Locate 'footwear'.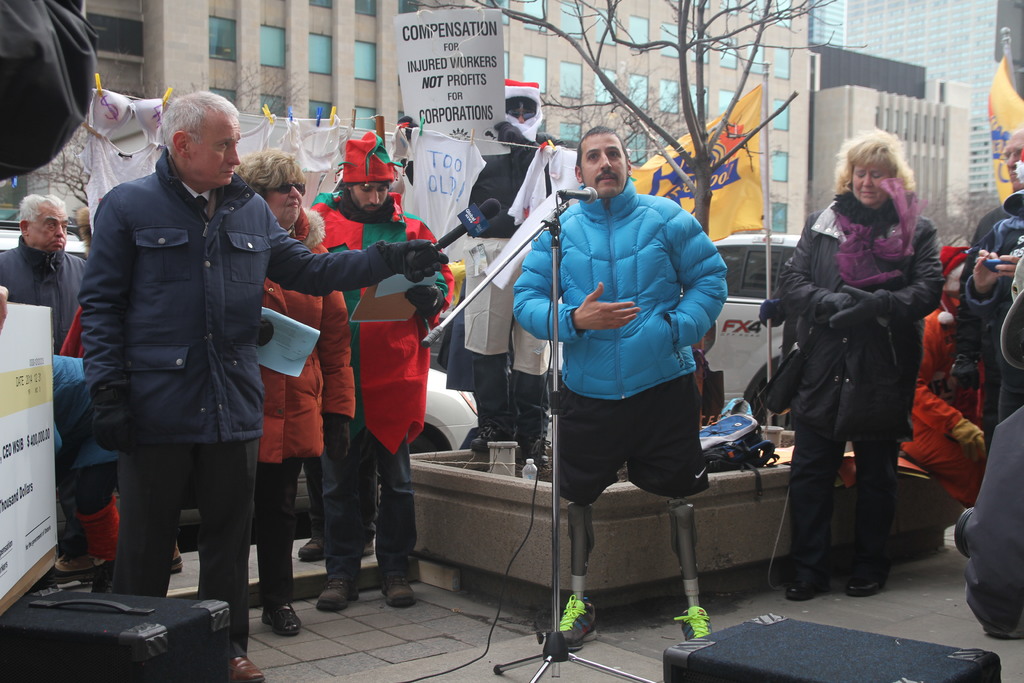
Bounding box: pyautogui.locateOnScreen(170, 542, 185, 575).
